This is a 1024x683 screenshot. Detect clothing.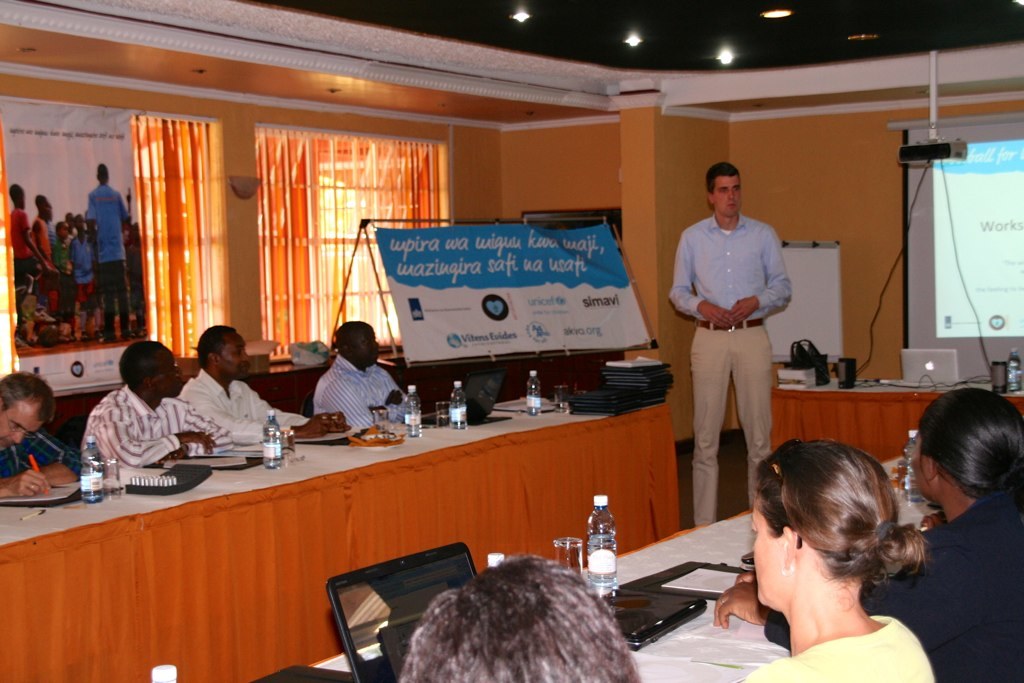
[left=50, top=209, right=90, bottom=311].
